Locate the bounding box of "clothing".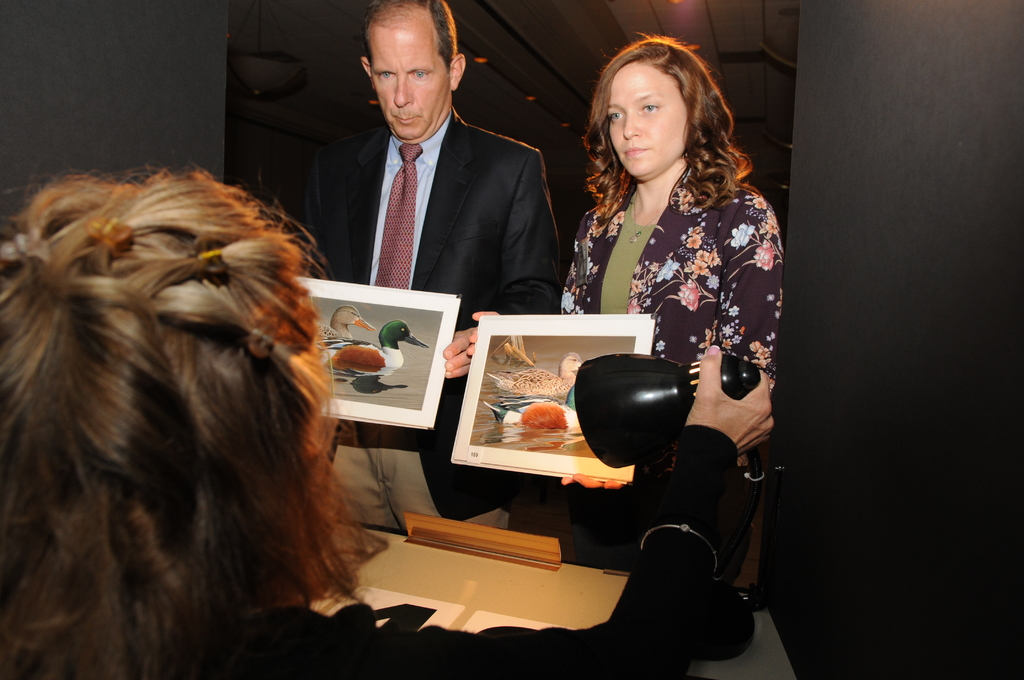
Bounding box: (x1=298, y1=51, x2=565, y2=340).
